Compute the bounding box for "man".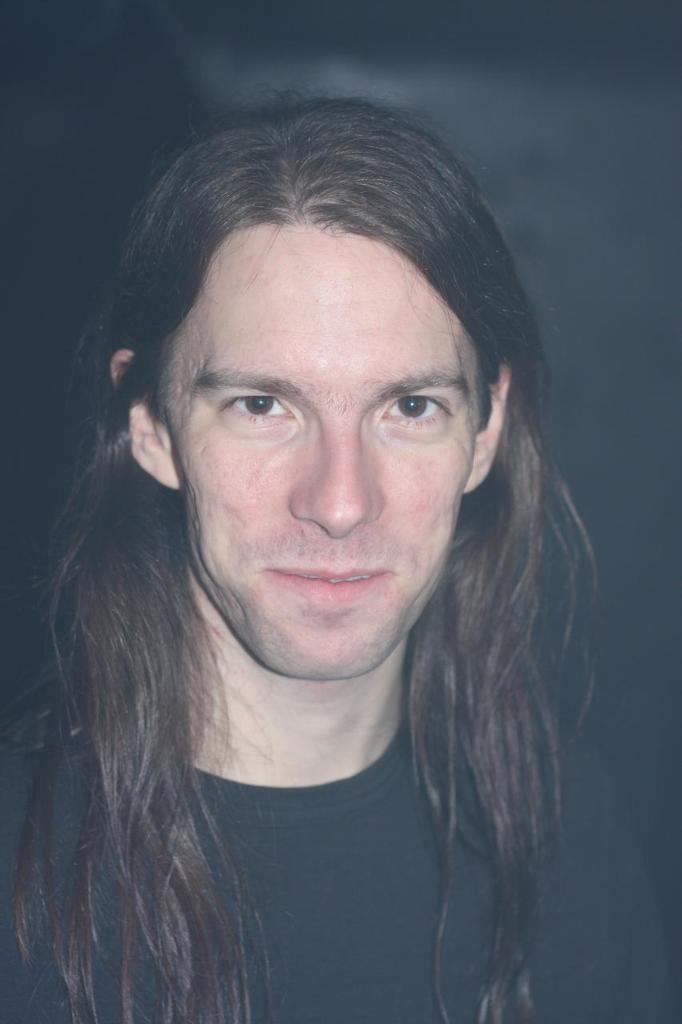
left=0, top=112, right=678, bottom=1018.
